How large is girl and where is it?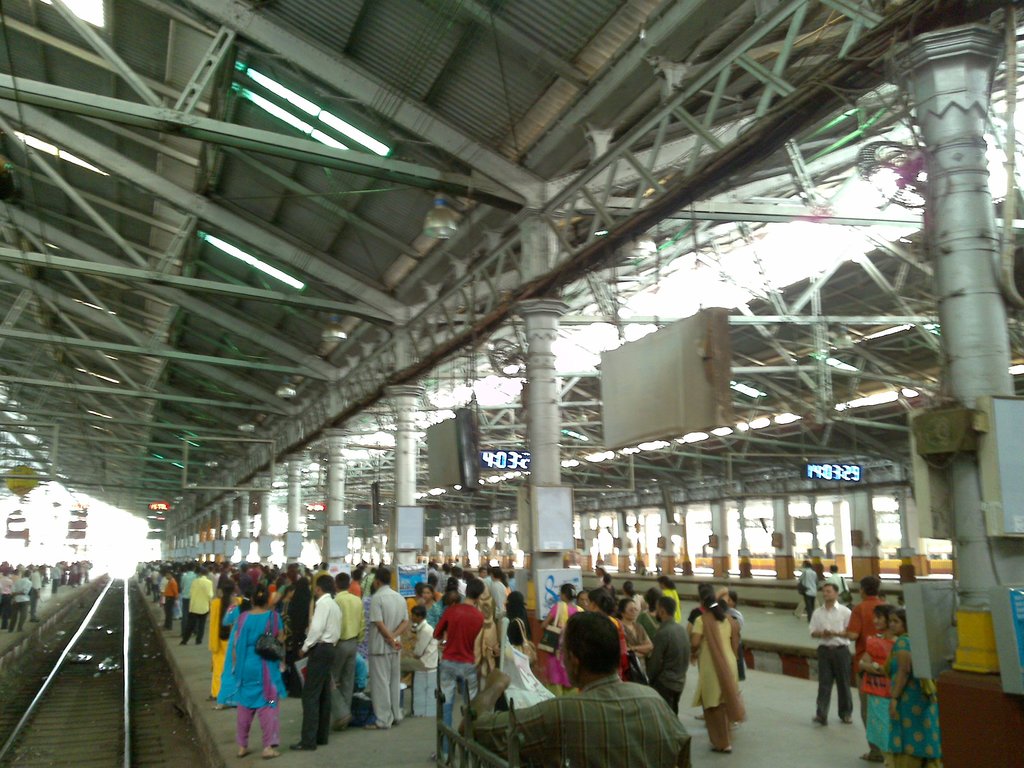
Bounding box: 858, 605, 895, 767.
